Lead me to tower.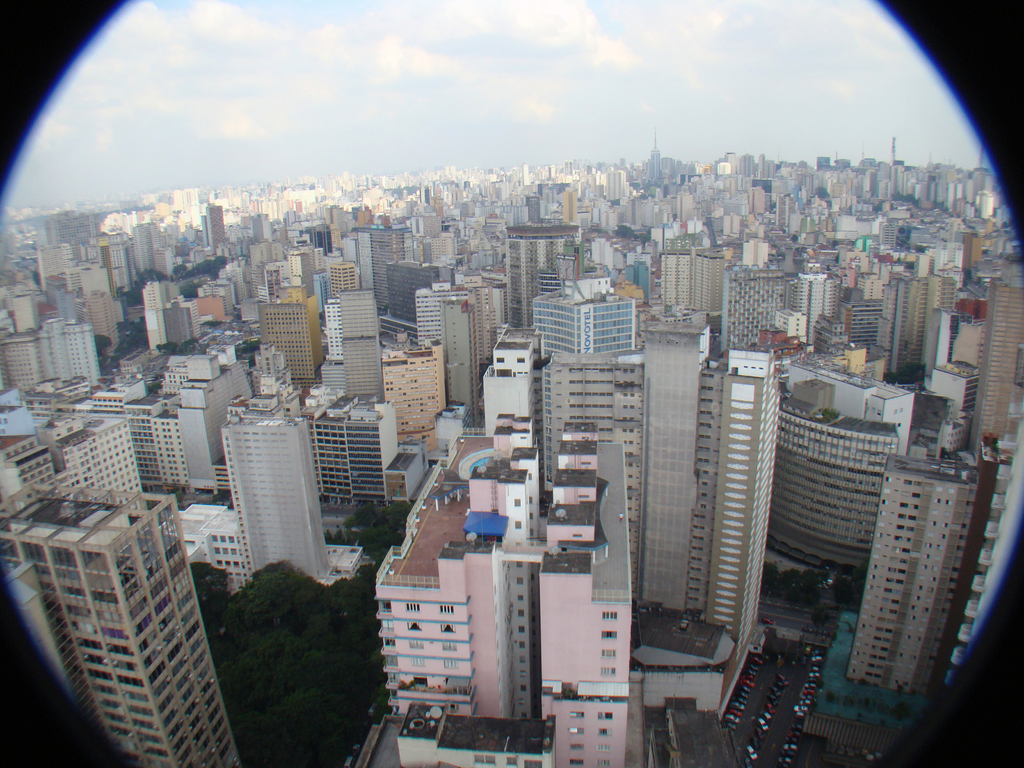
Lead to region(712, 351, 780, 658).
